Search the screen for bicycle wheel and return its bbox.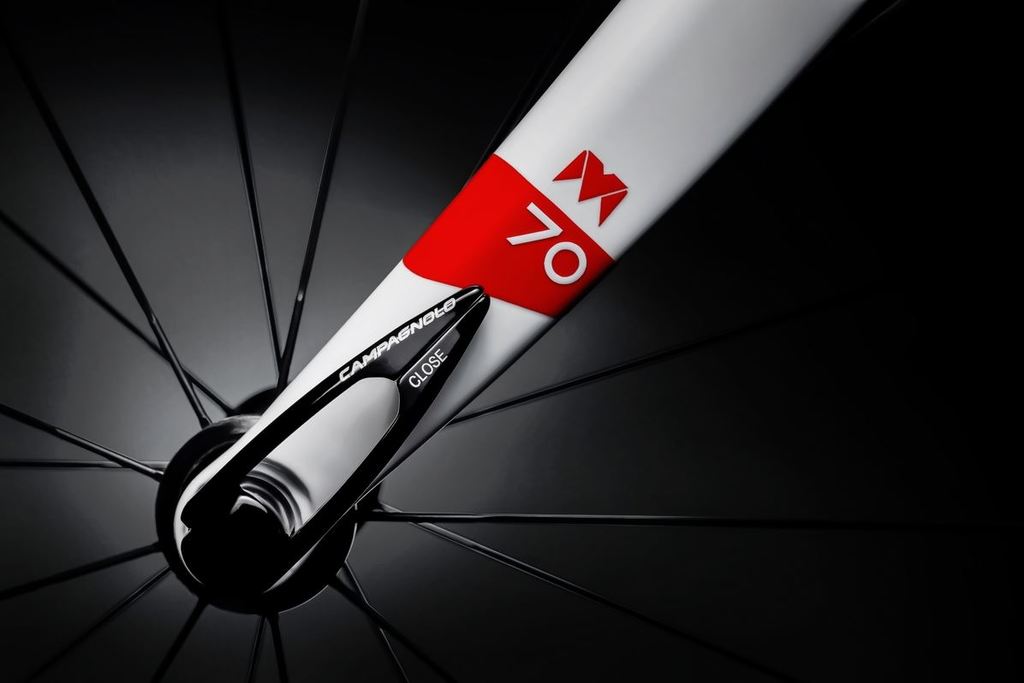
Found: {"left": 0, "top": 0, "right": 1023, "bottom": 682}.
